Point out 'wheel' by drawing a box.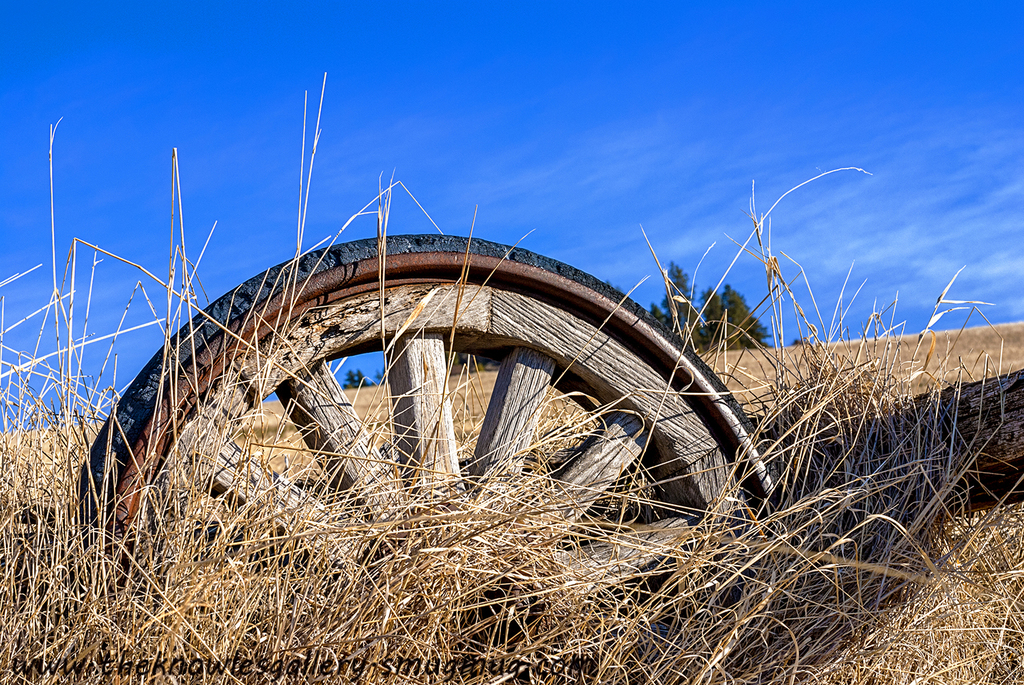
[x1=68, y1=216, x2=798, y2=684].
